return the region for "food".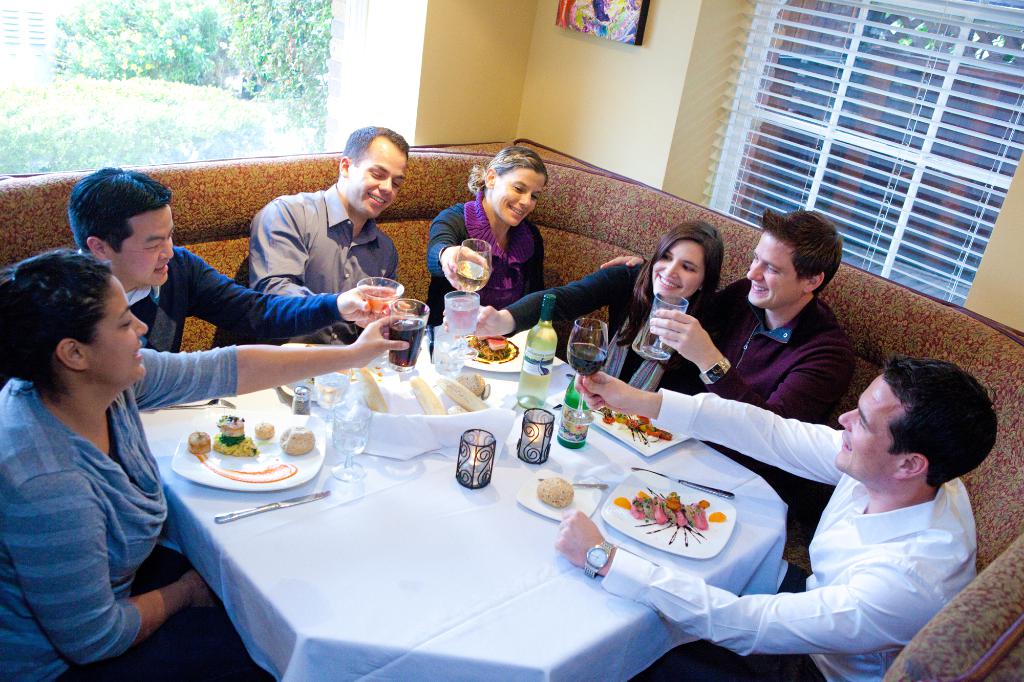
l=435, t=374, r=487, b=412.
